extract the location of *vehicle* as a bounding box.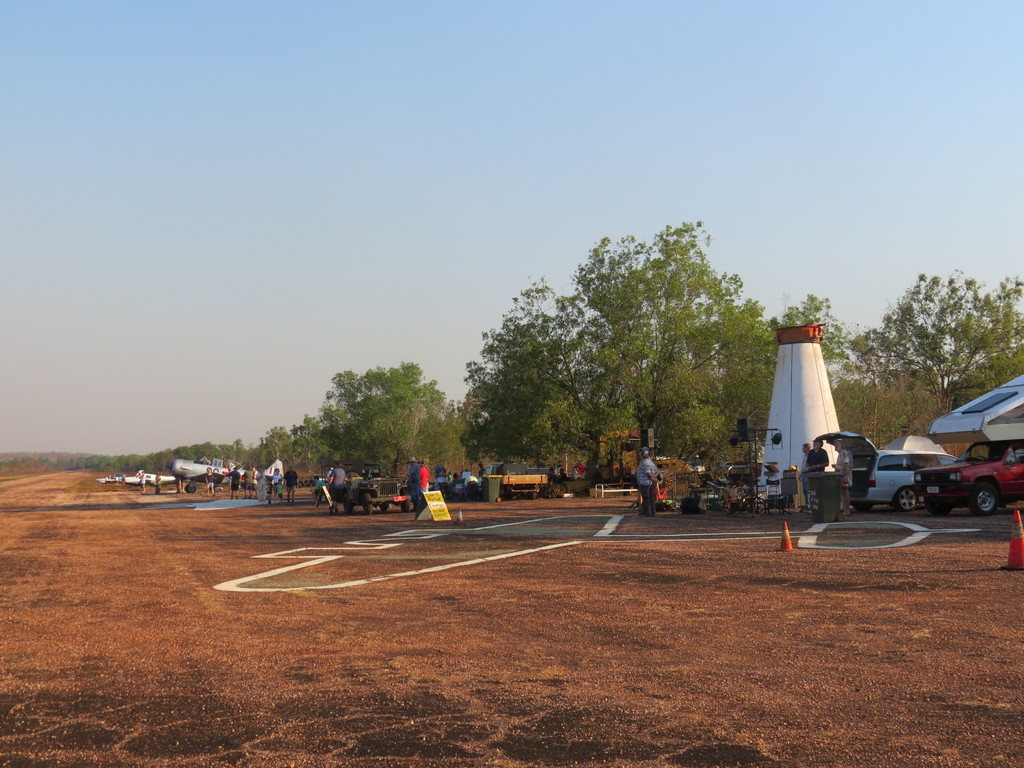
[123,471,175,484].
